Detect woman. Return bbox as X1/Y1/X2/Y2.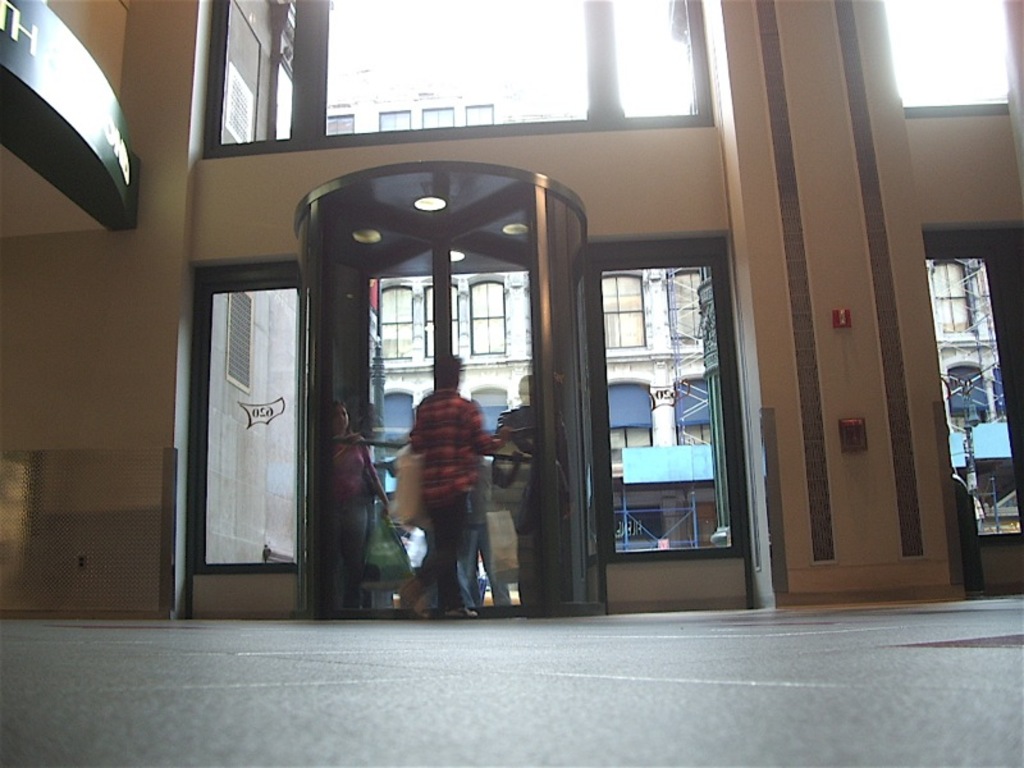
325/402/389/617.
